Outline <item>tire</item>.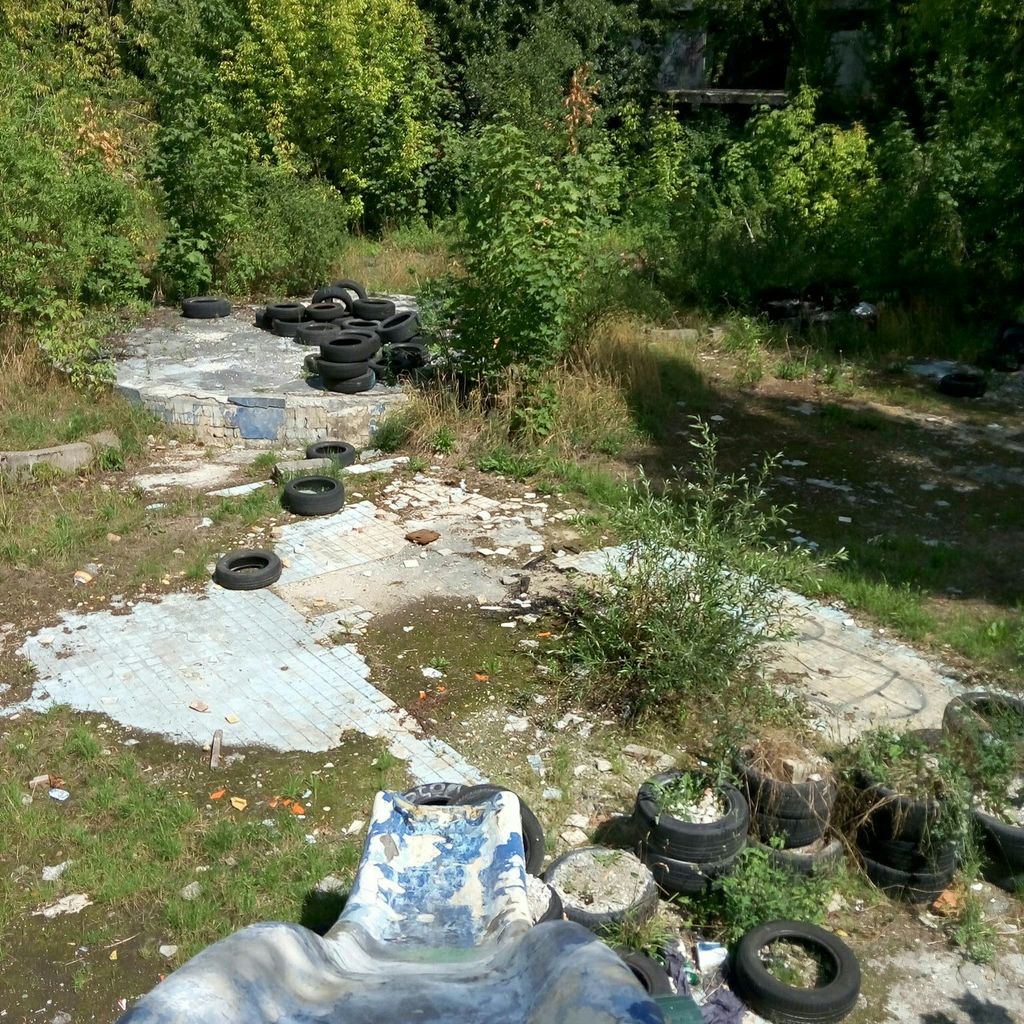
Outline: {"x1": 761, "y1": 810, "x2": 834, "y2": 843}.
